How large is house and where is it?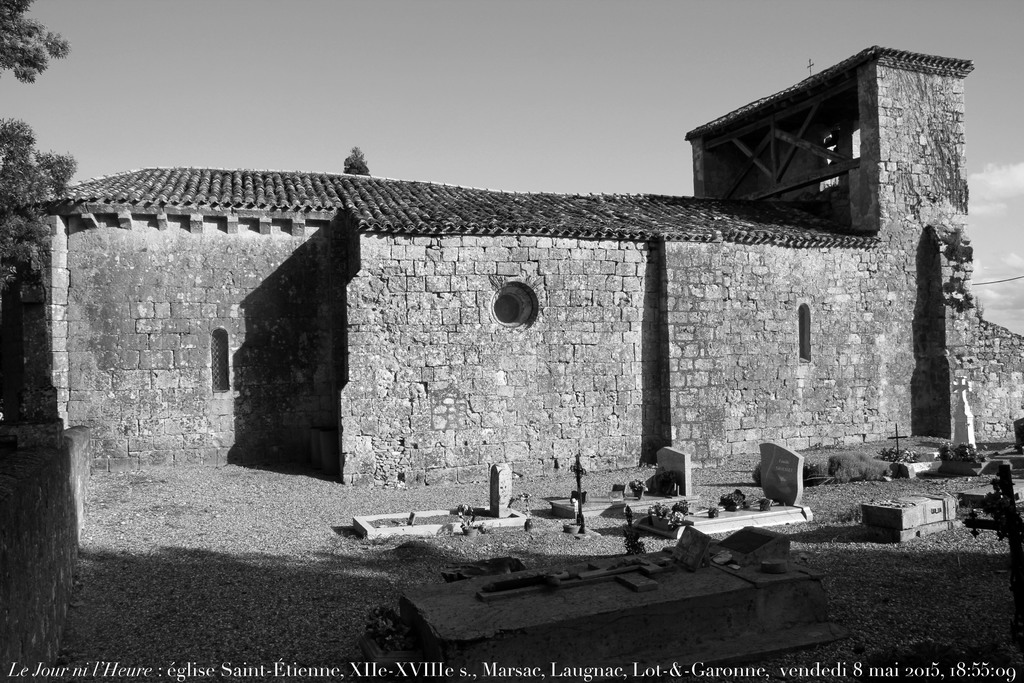
Bounding box: 0, 42, 1023, 500.
